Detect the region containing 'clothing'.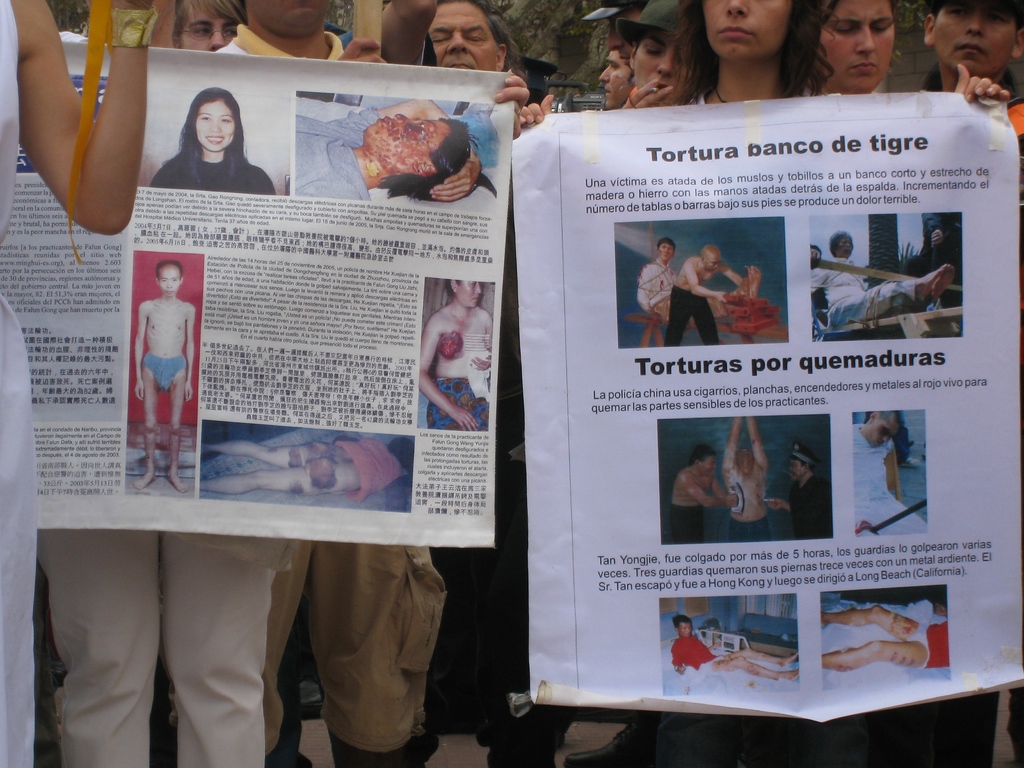
rect(662, 270, 717, 359).
